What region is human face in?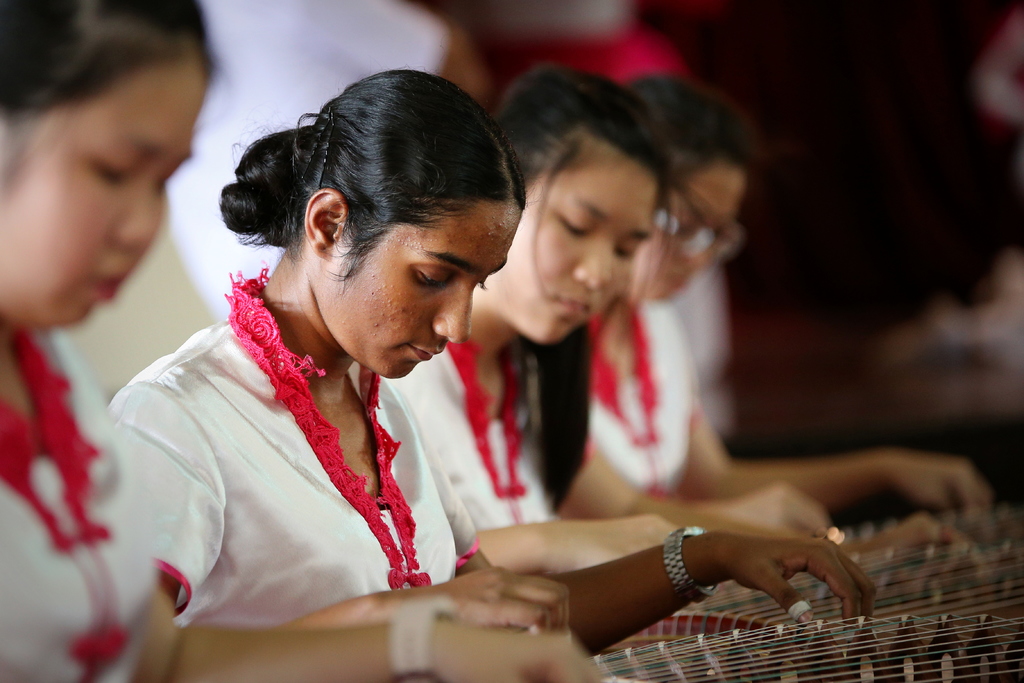
(x1=0, y1=57, x2=198, y2=331).
